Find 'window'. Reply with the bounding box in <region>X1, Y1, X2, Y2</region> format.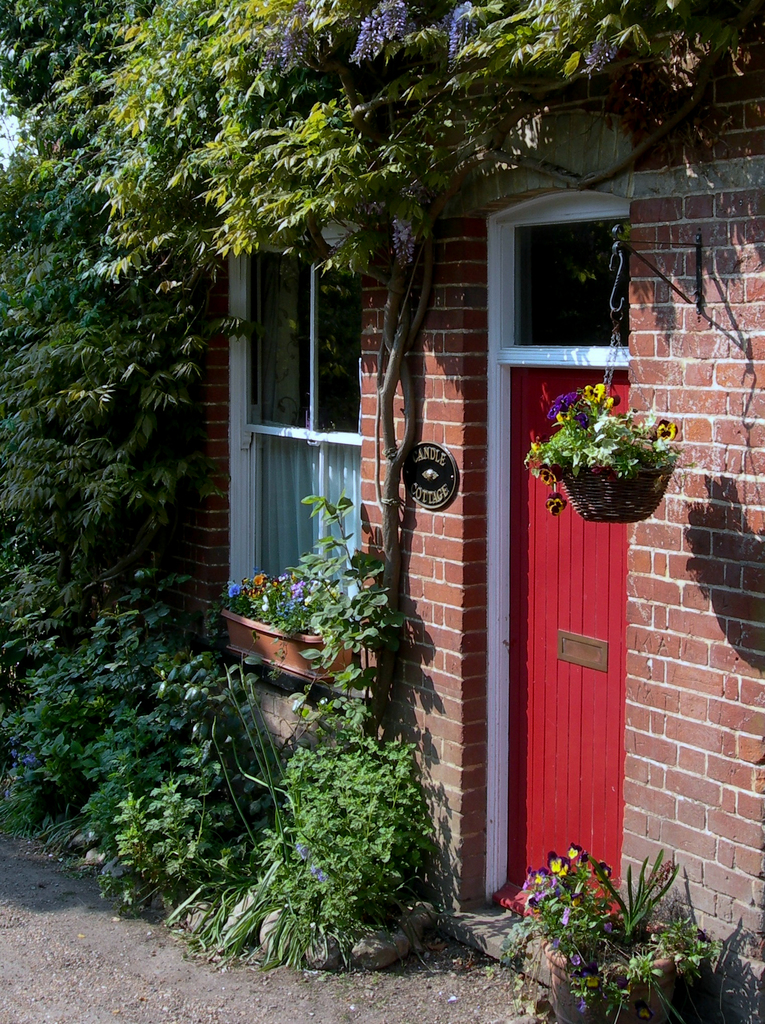
<region>507, 204, 631, 360</region>.
